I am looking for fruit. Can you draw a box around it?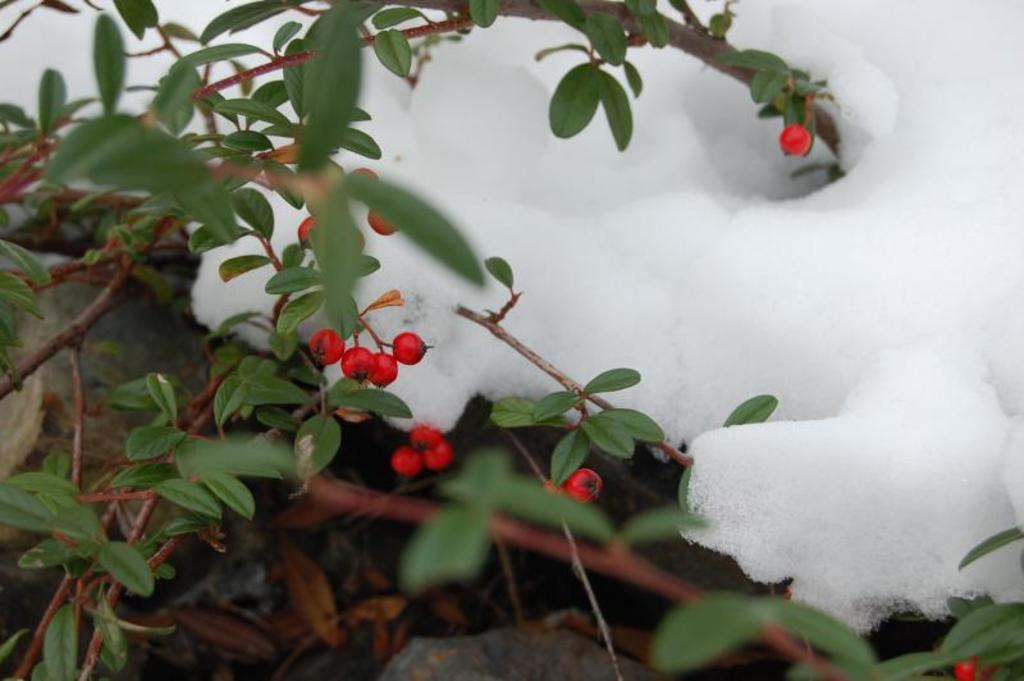
Sure, the bounding box is BBox(568, 475, 602, 497).
